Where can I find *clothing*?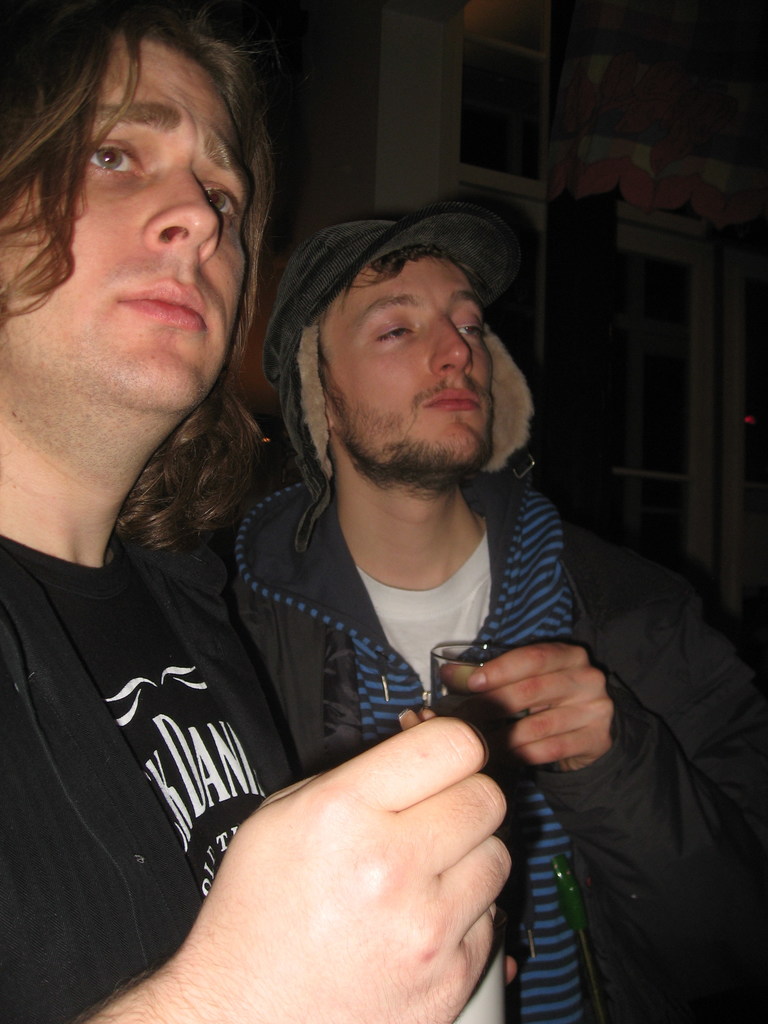
You can find it at left=209, top=447, right=767, bottom=1023.
